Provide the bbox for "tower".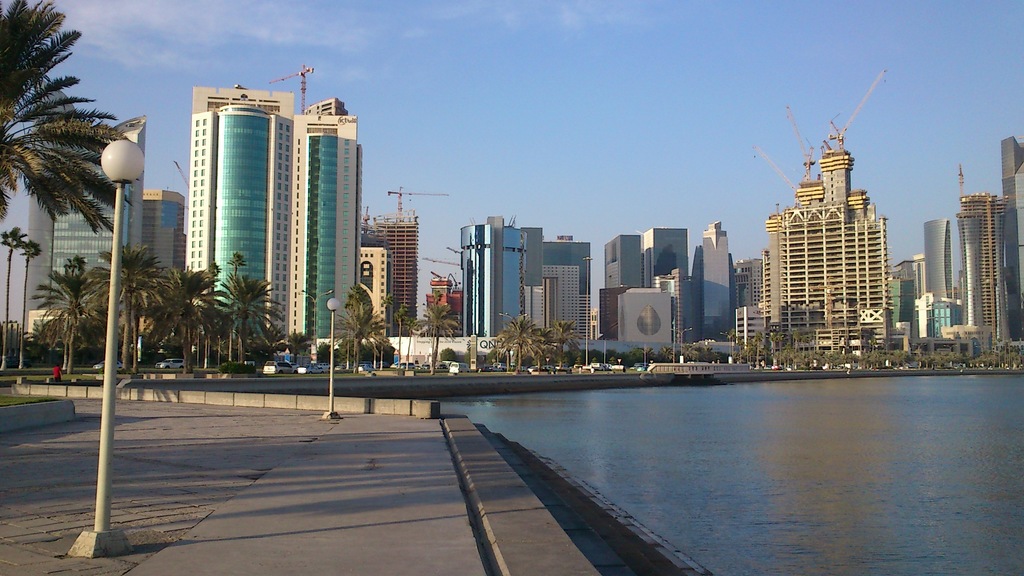
690,219,739,354.
